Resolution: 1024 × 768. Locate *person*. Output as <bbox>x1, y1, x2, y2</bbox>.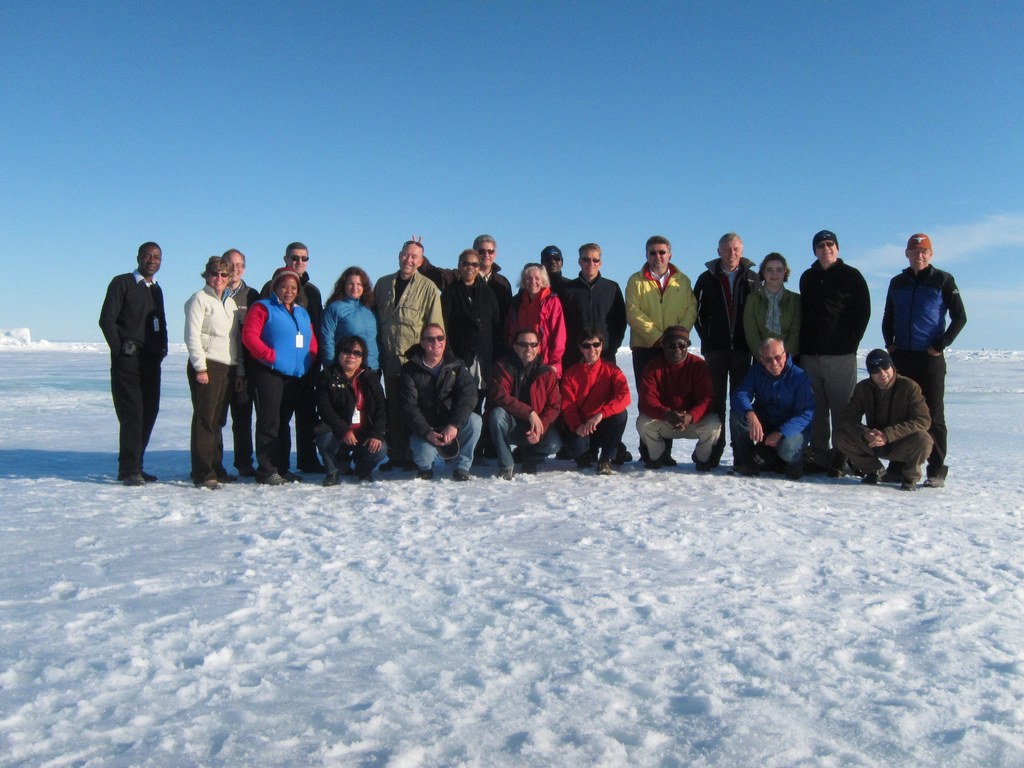
<bbox>698, 224, 757, 385</bbox>.
